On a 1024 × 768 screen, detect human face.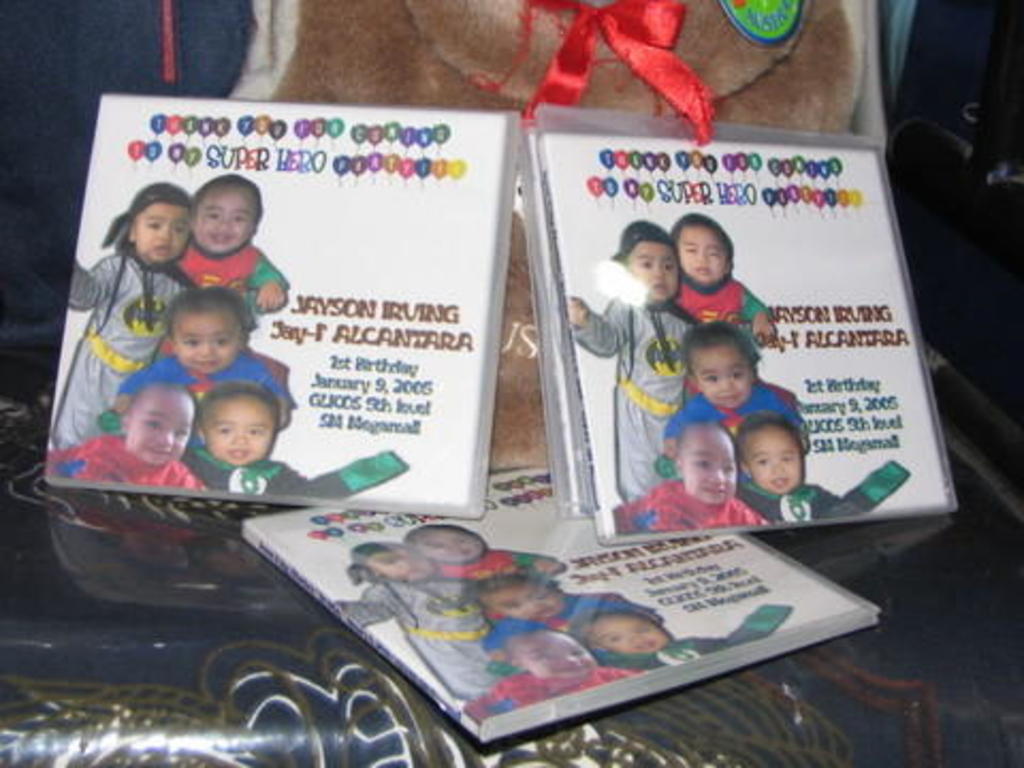
691/346/755/414.
